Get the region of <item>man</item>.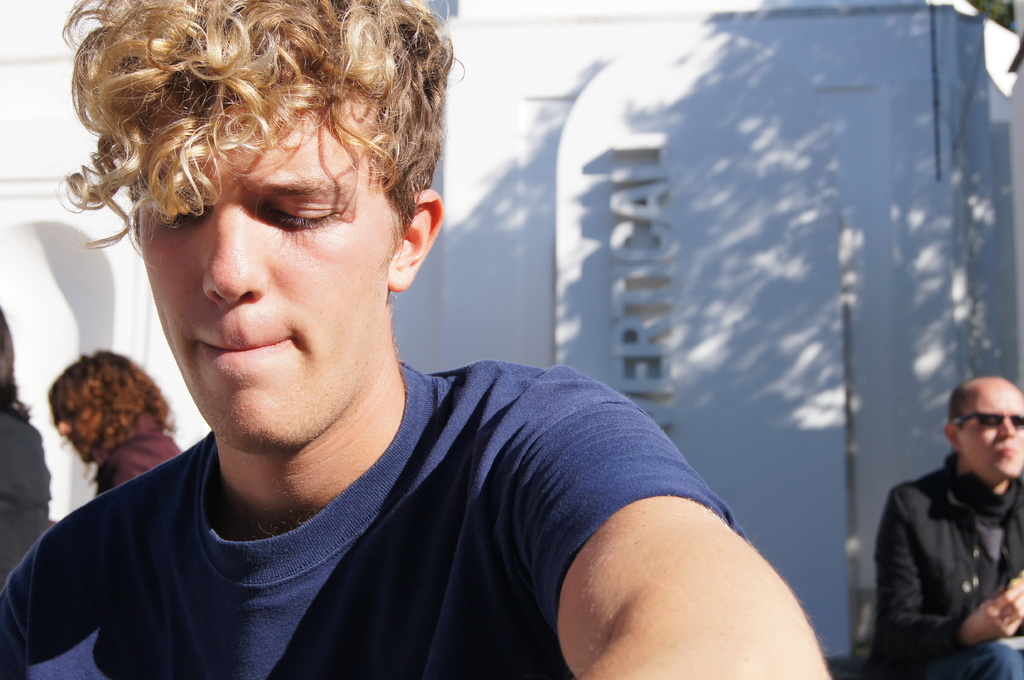
[left=868, top=373, right=1023, bottom=671].
